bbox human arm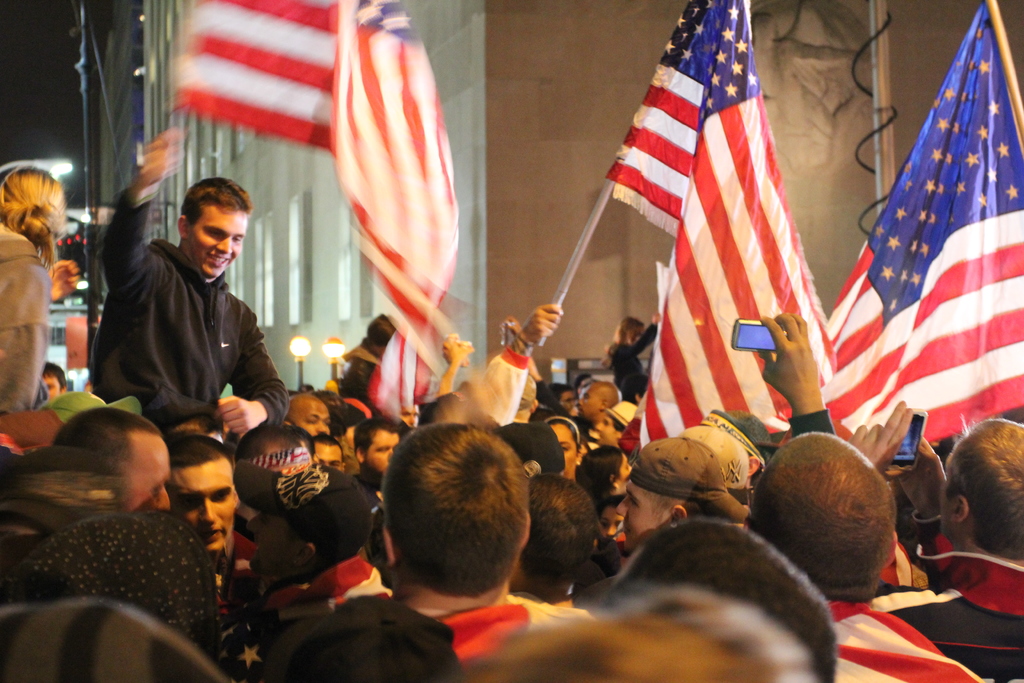
[892,438,950,556]
